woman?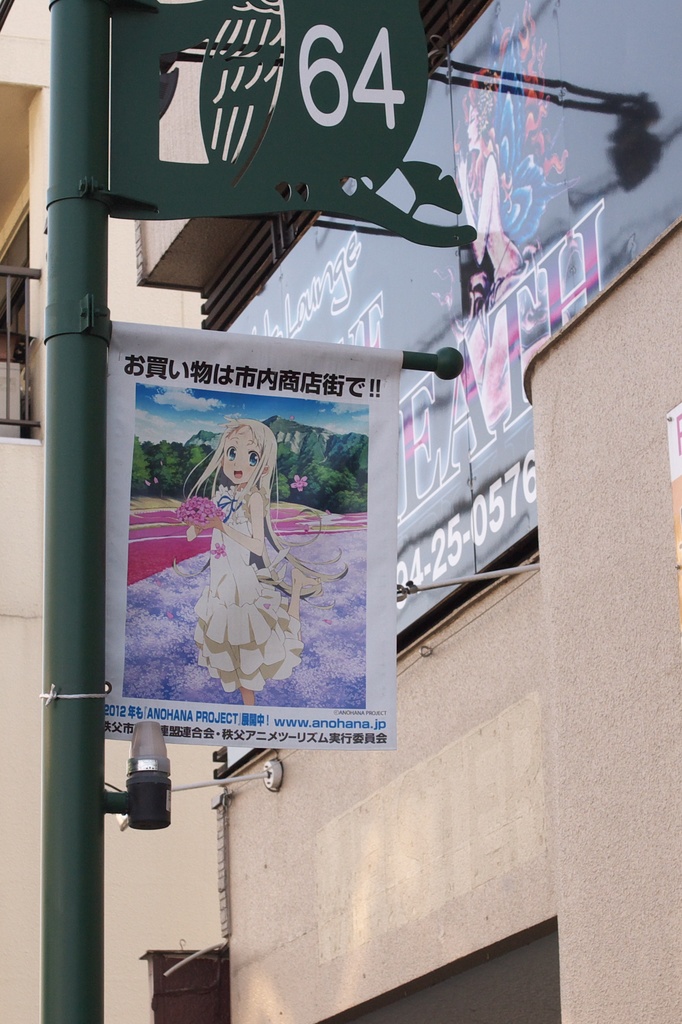
(left=182, top=359, right=308, bottom=717)
